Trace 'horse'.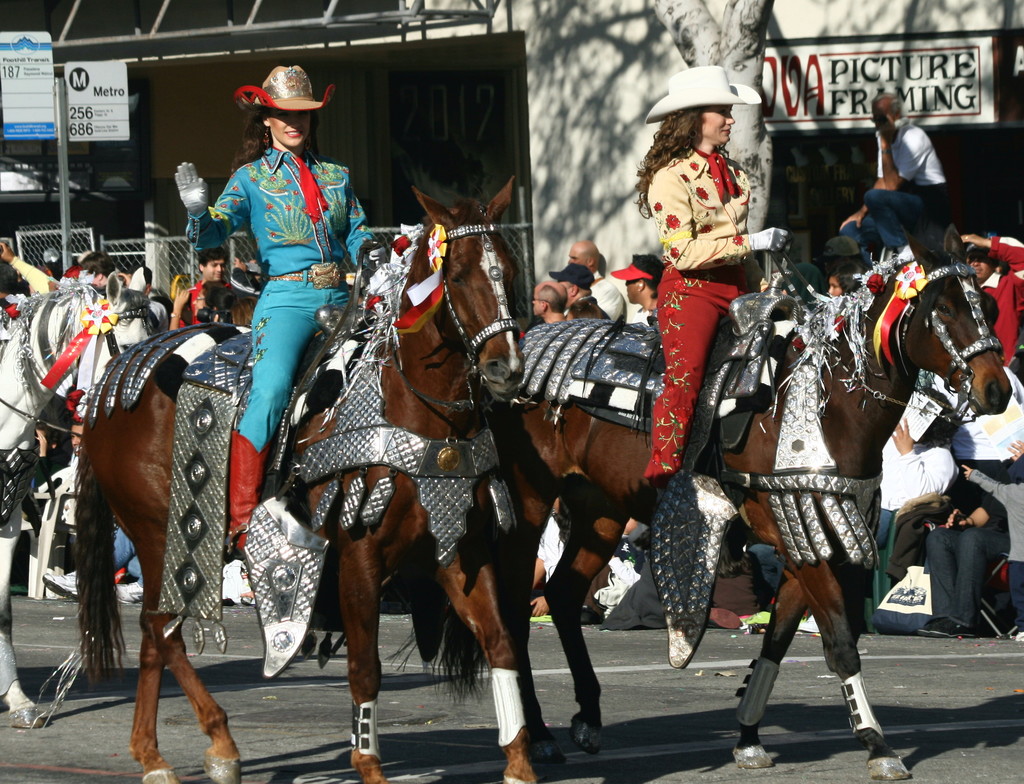
Traced to locate(70, 170, 547, 783).
